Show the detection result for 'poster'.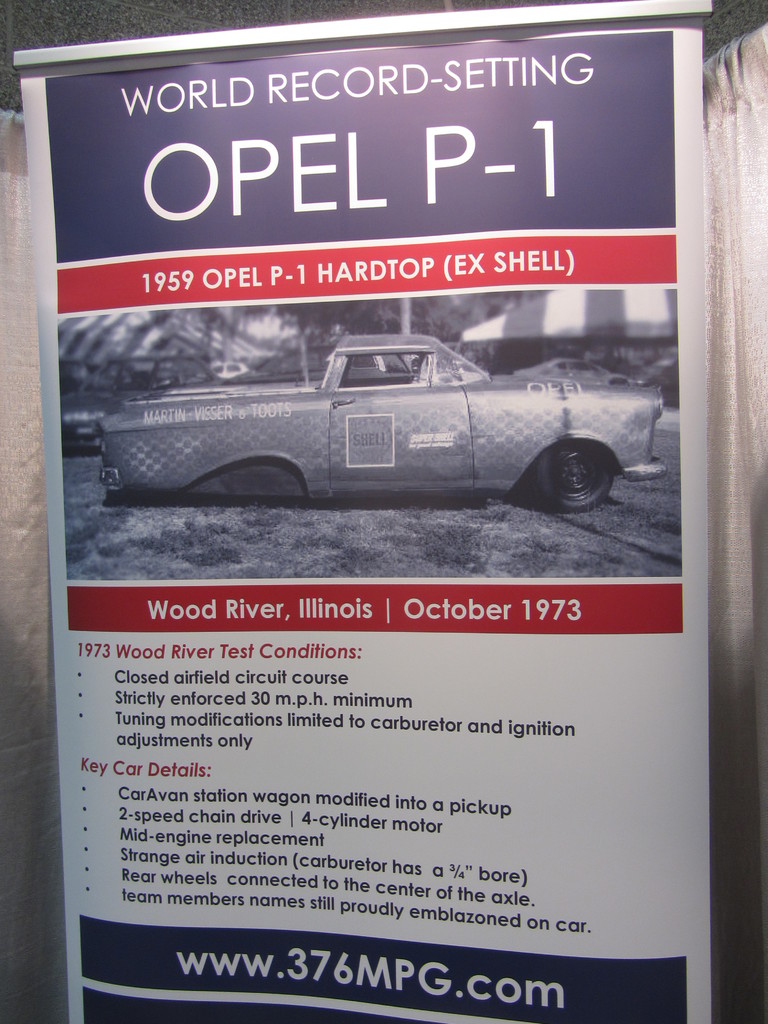
Rect(29, 30, 704, 1023).
